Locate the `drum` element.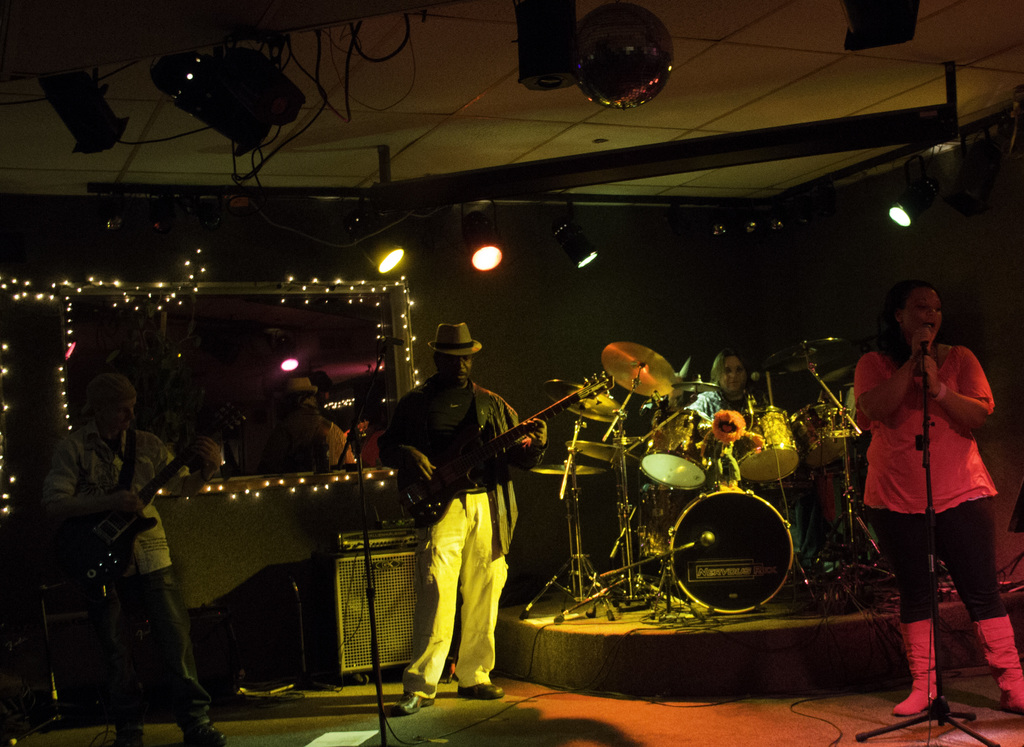
Element bbox: Rect(790, 399, 850, 470).
